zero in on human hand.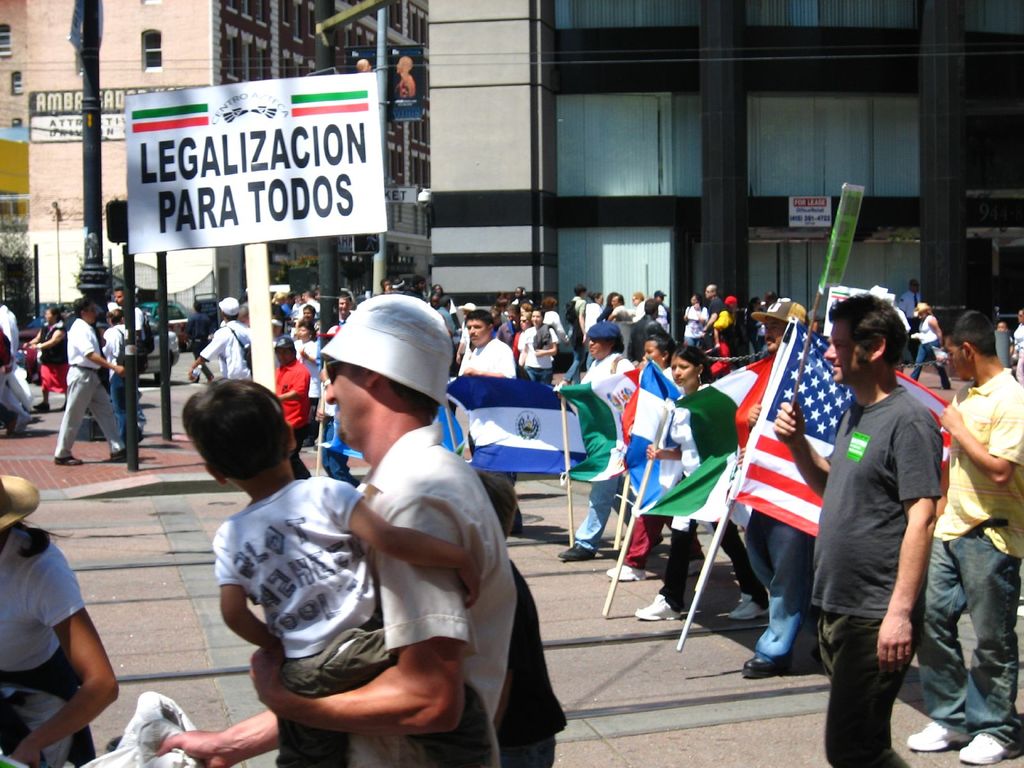
Zeroed in: bbox=(939, 403, 963, 436).
